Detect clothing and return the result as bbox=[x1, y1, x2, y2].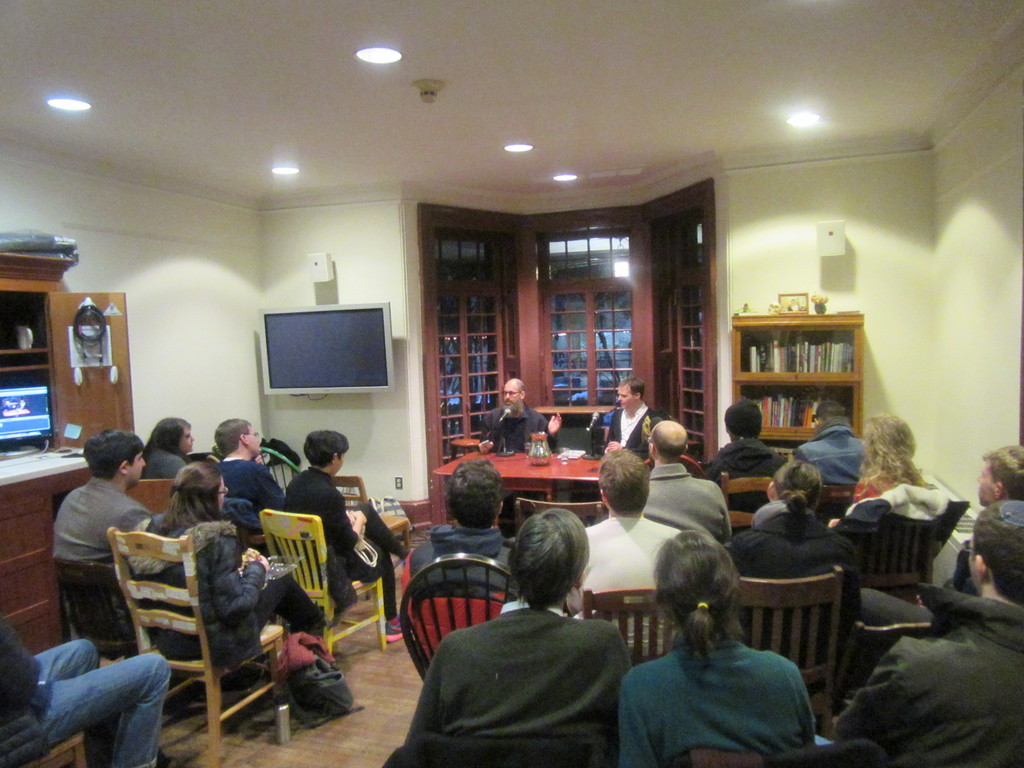
bbox=[819, 582, 1023, 767].
